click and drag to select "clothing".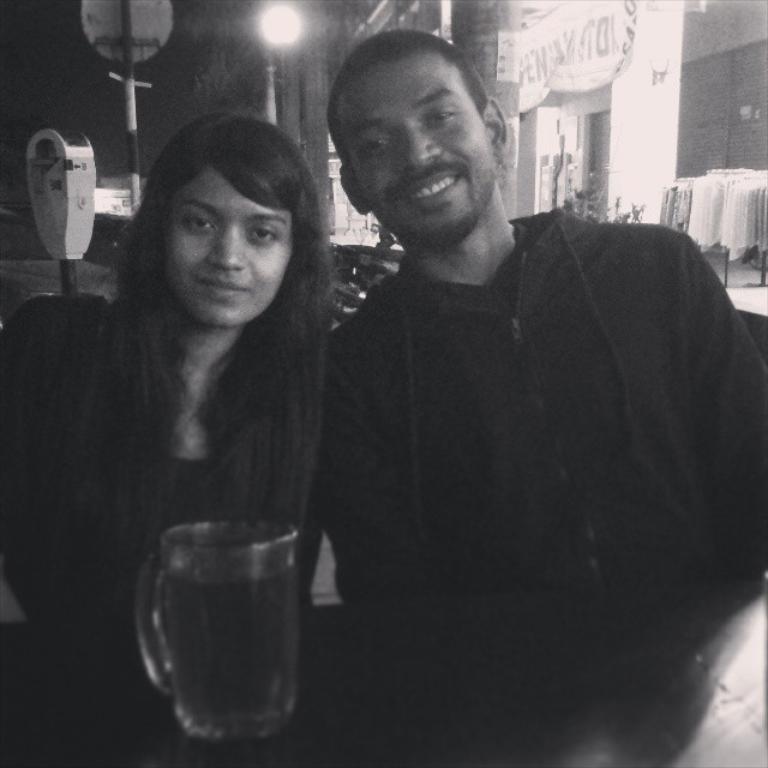
Selection: box=[340, 276, 767, 691].
